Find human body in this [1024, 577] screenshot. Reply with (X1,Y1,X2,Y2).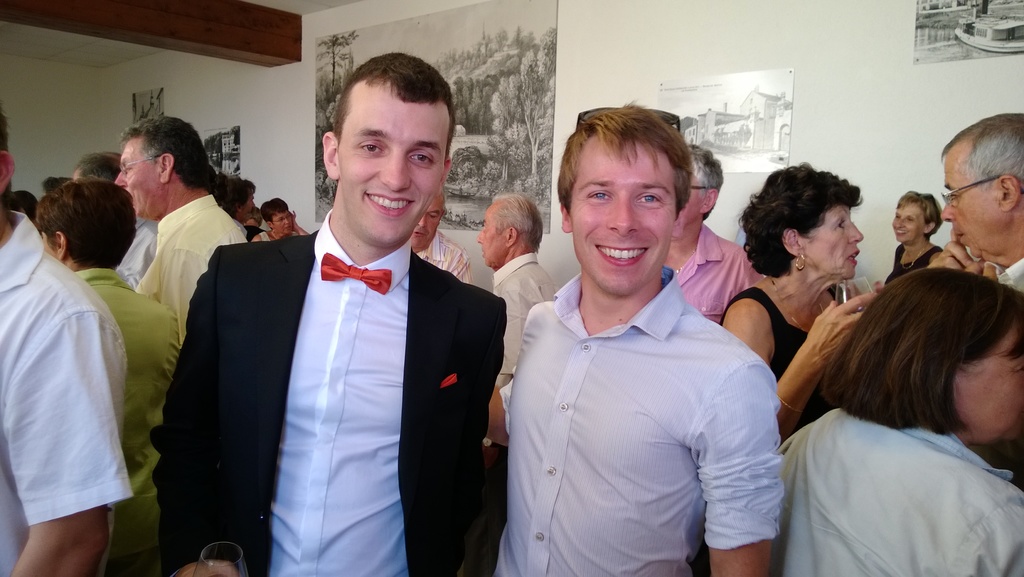
(81,267,184,576).
